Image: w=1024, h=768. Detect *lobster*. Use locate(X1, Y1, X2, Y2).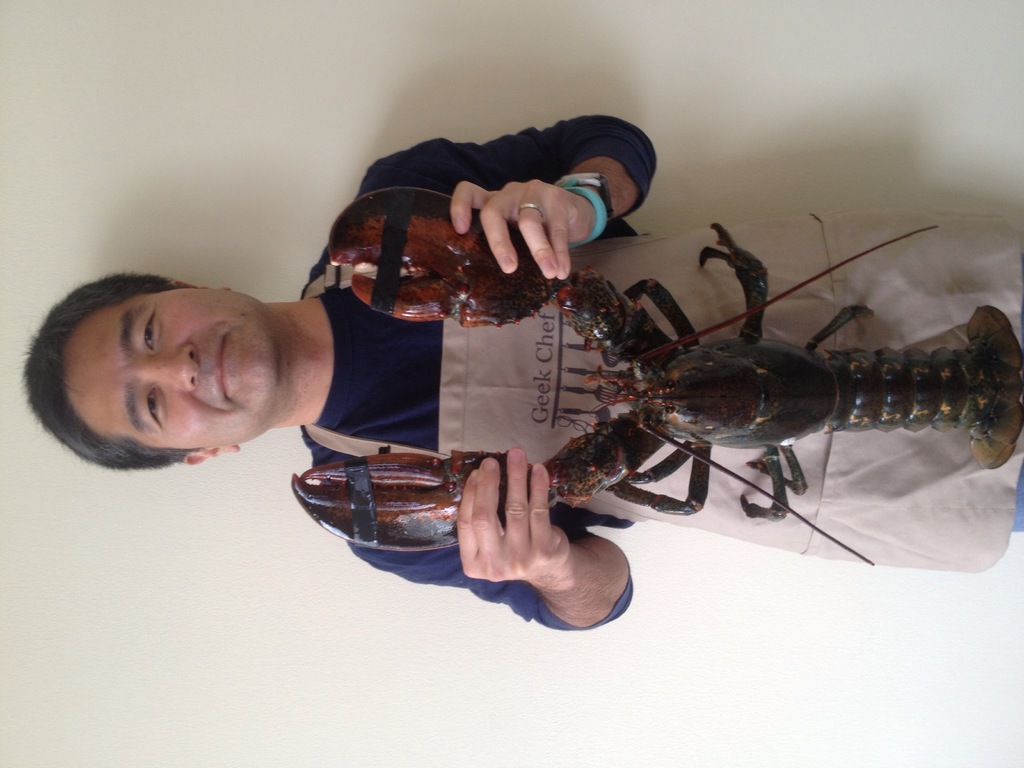
locate(291, 183, 1023, 565).
